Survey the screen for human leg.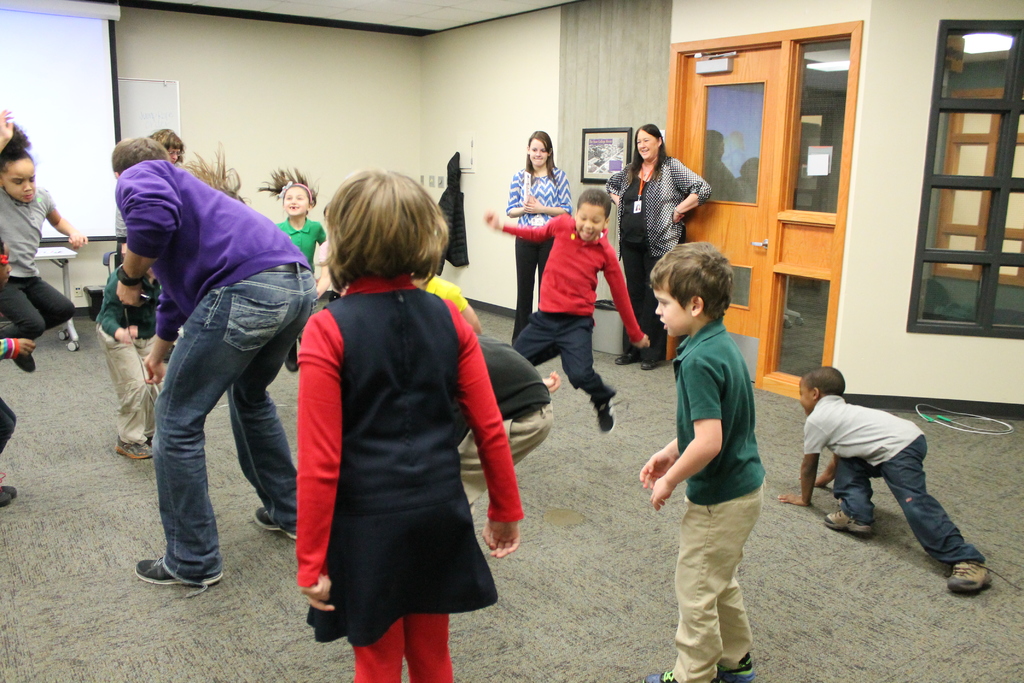
Survey found: left=104, top=342, right=156, bottom=454.
